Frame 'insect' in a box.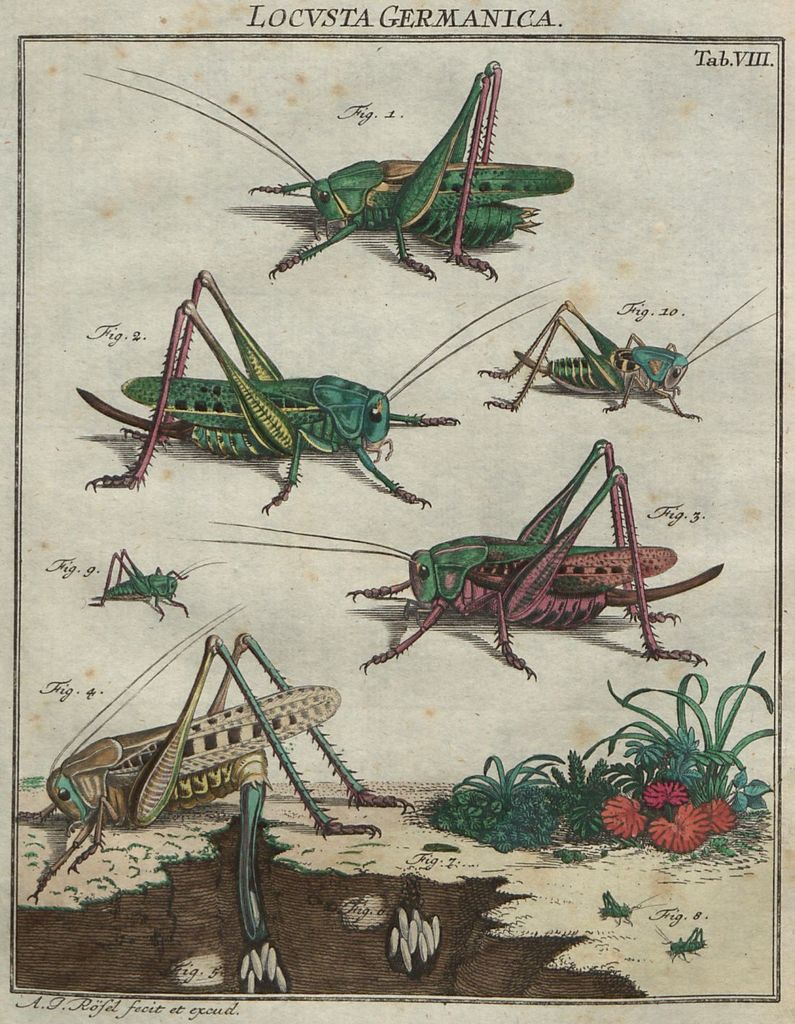
72:265:553:510.
